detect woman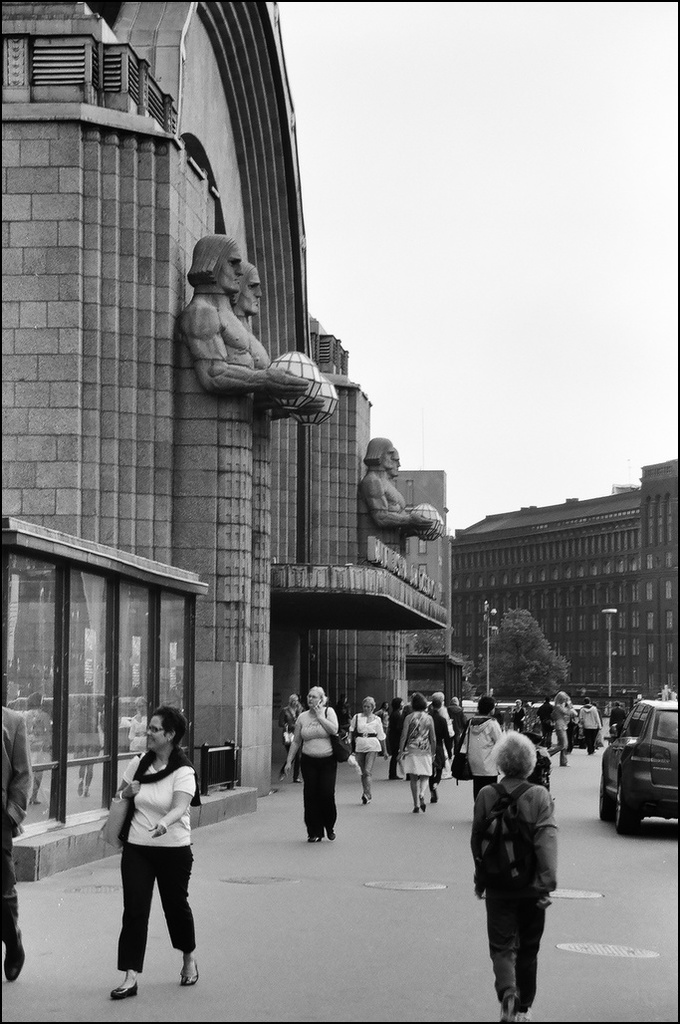
l=574, t=700, r=605, b=753
